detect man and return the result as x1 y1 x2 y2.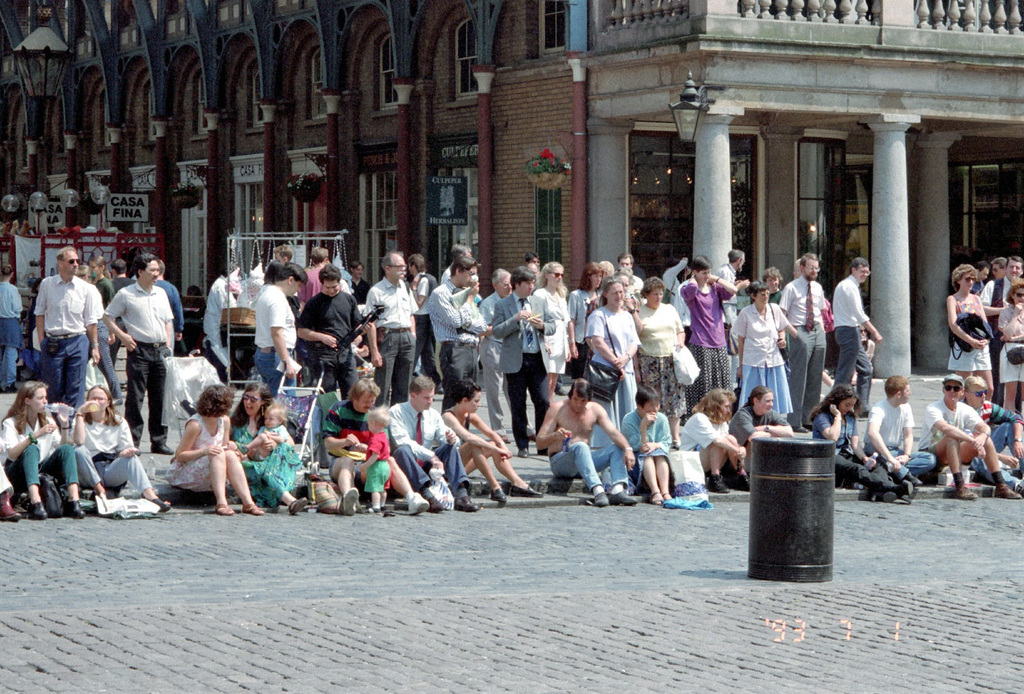
254 262 309 397.
